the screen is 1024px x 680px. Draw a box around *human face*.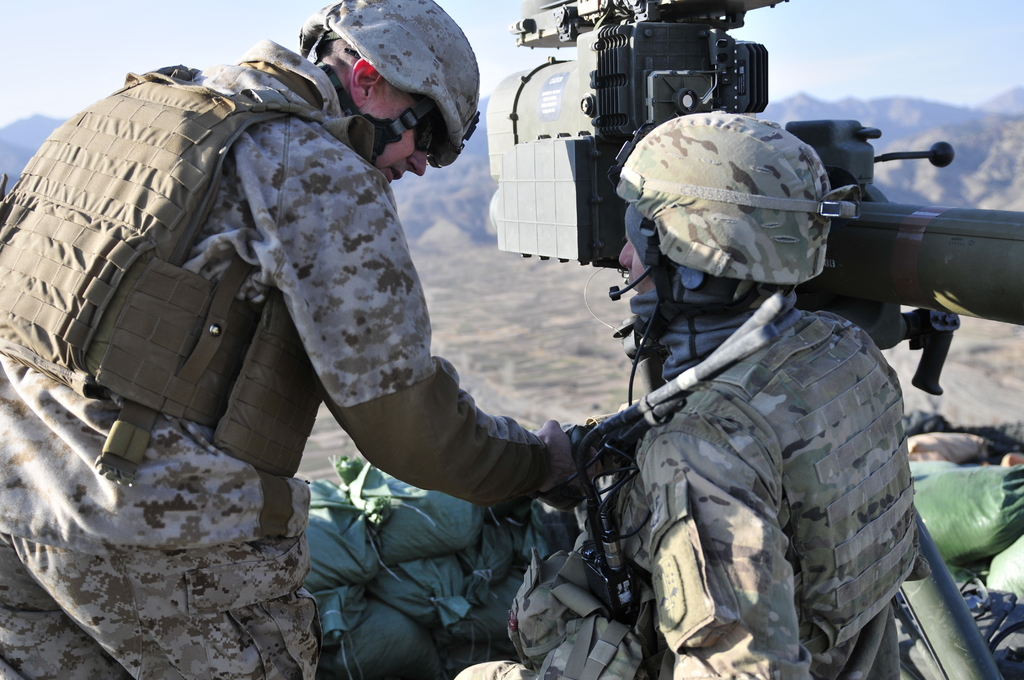
left=618, top=234, right=653, bottom=293.
